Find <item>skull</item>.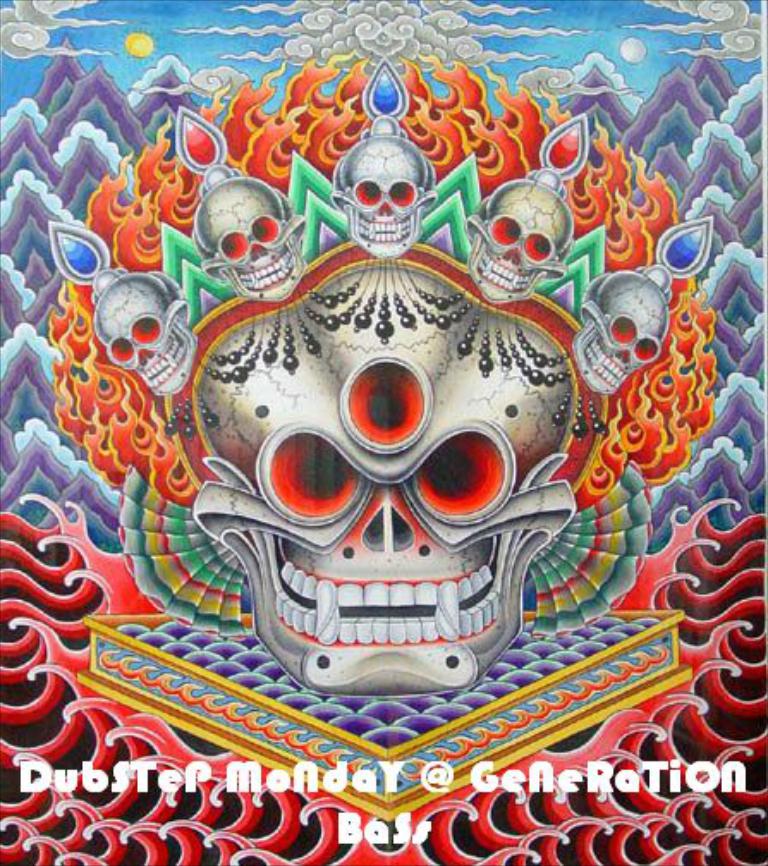
[472,180,574,301].
